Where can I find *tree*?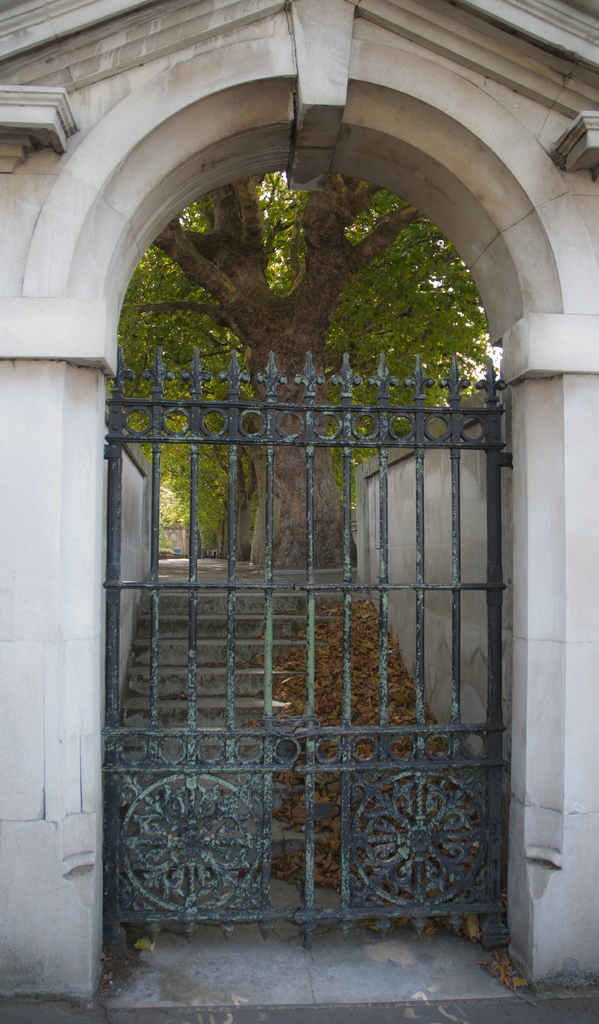
You can find it at locate(115, 179, 495, 568).
